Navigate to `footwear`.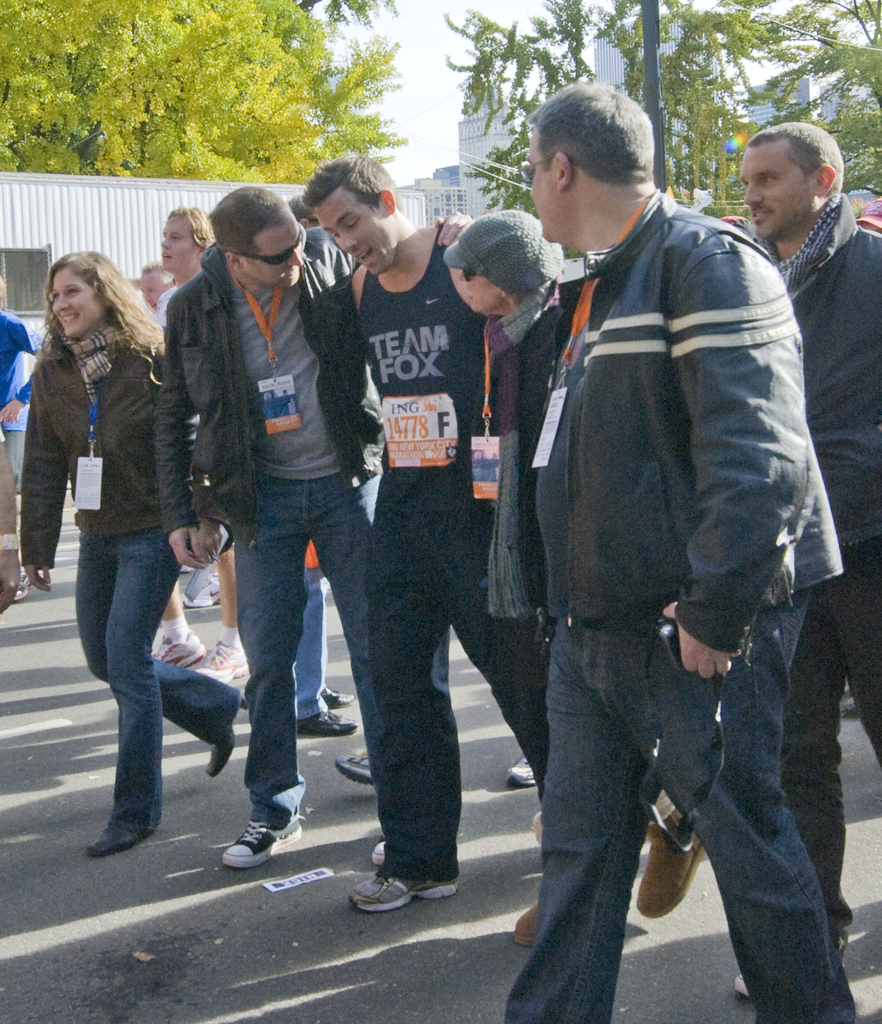
Navigation target: bbox=(88, 827, 161, 855).
